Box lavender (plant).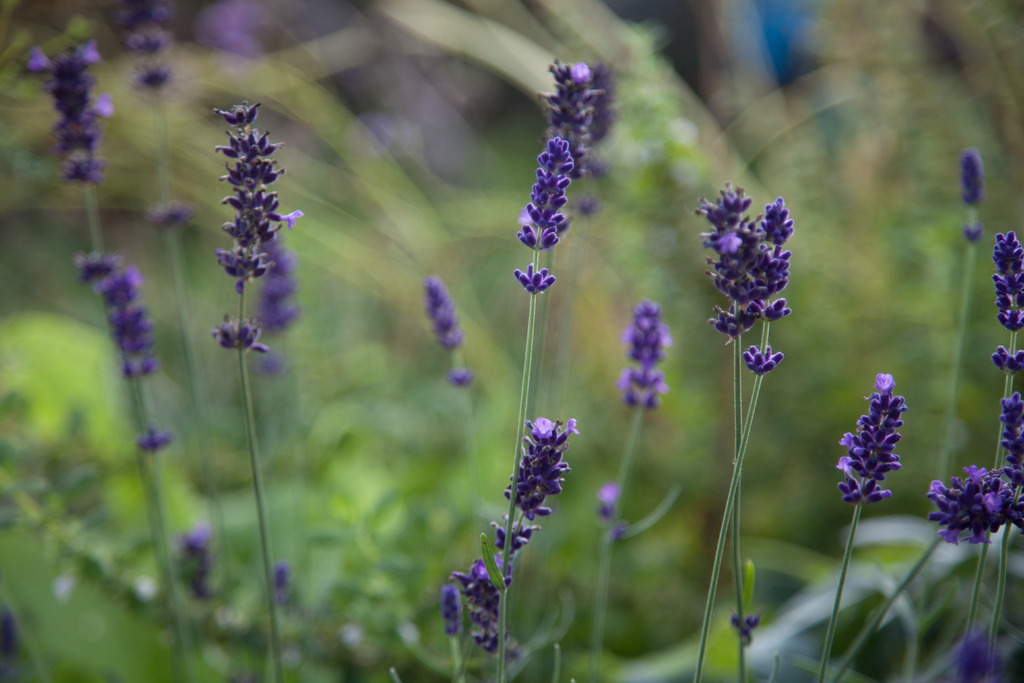
x1=744 y1=196 x2=798 y2=376.
